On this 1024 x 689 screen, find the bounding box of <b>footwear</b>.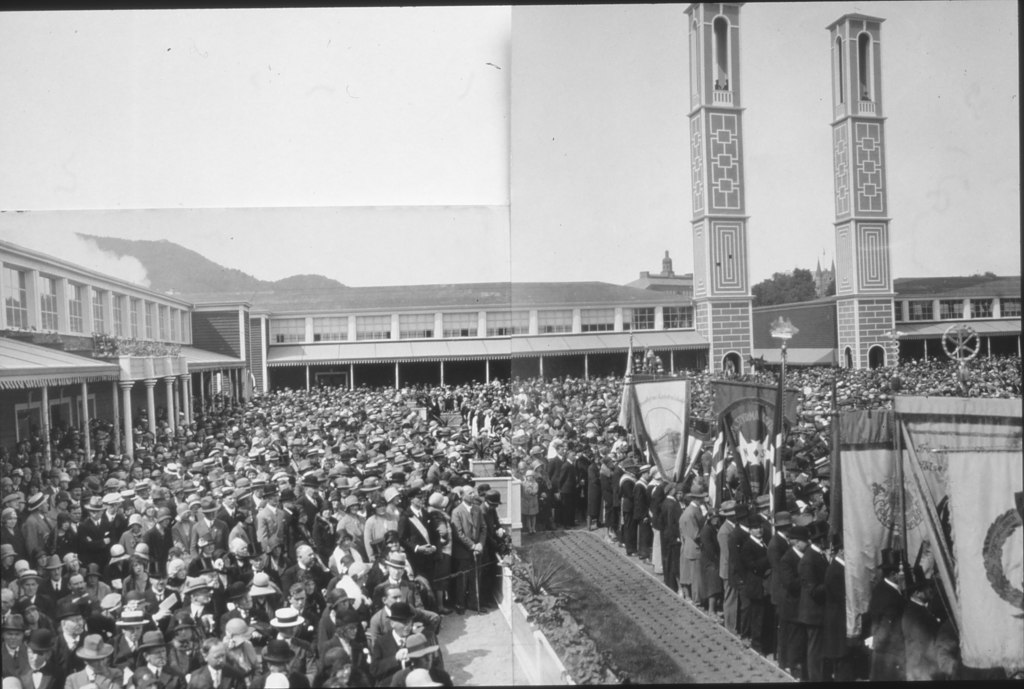
Bounding box: bbox(643, 557, 652, 566).
